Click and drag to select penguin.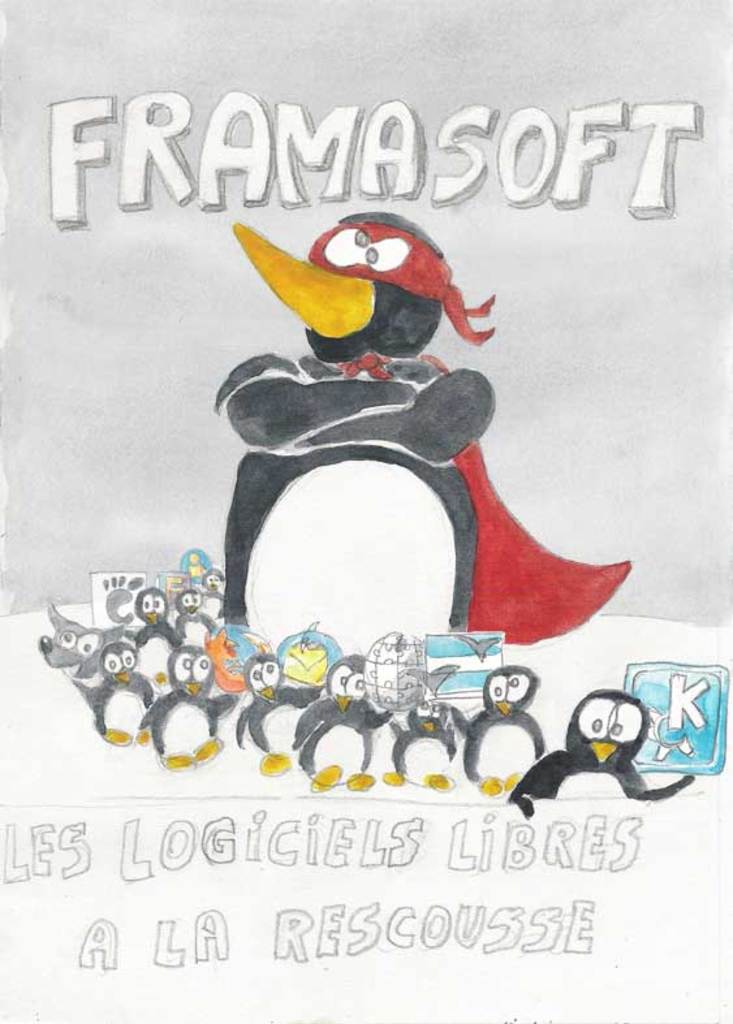
Selection: (238, 658, 324, 786).
